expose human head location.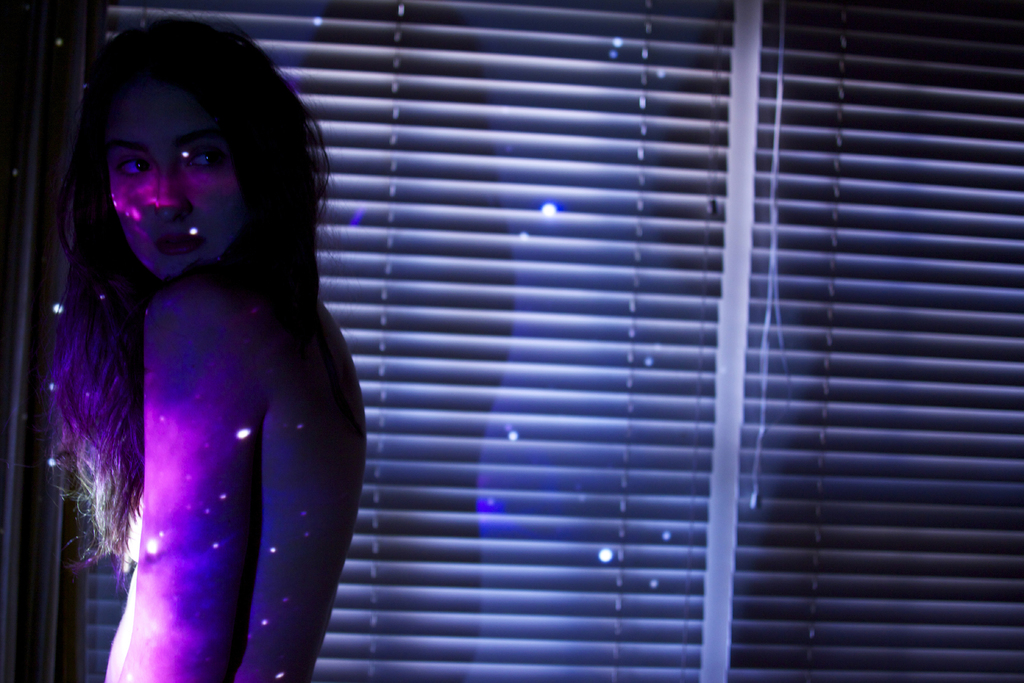
Exposed at crop(73, 28, 266, 274).
